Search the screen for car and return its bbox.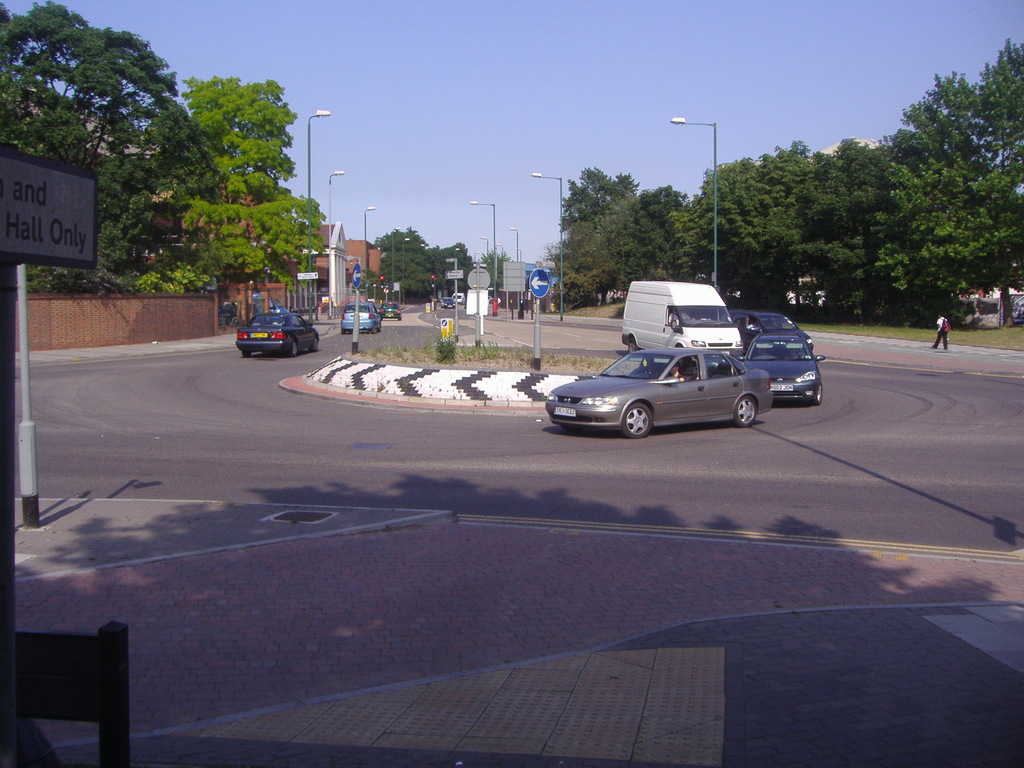
Found: <region>234, 311, 320, 356</region>.
